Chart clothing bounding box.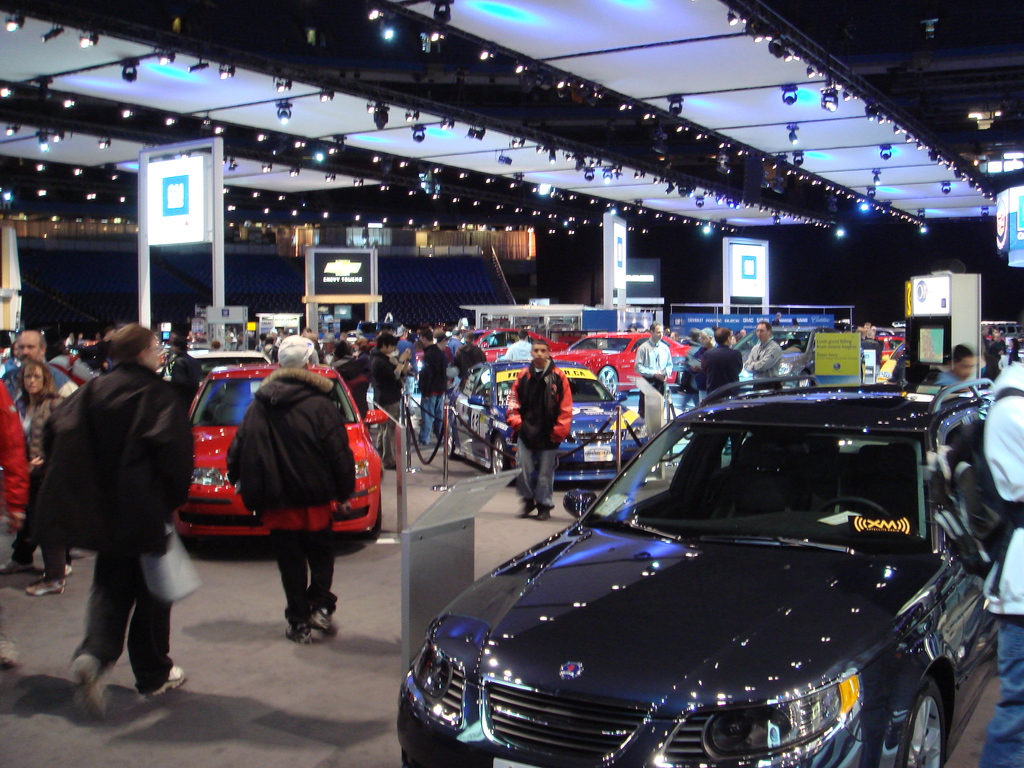
Charted: 507:359:575:507.
